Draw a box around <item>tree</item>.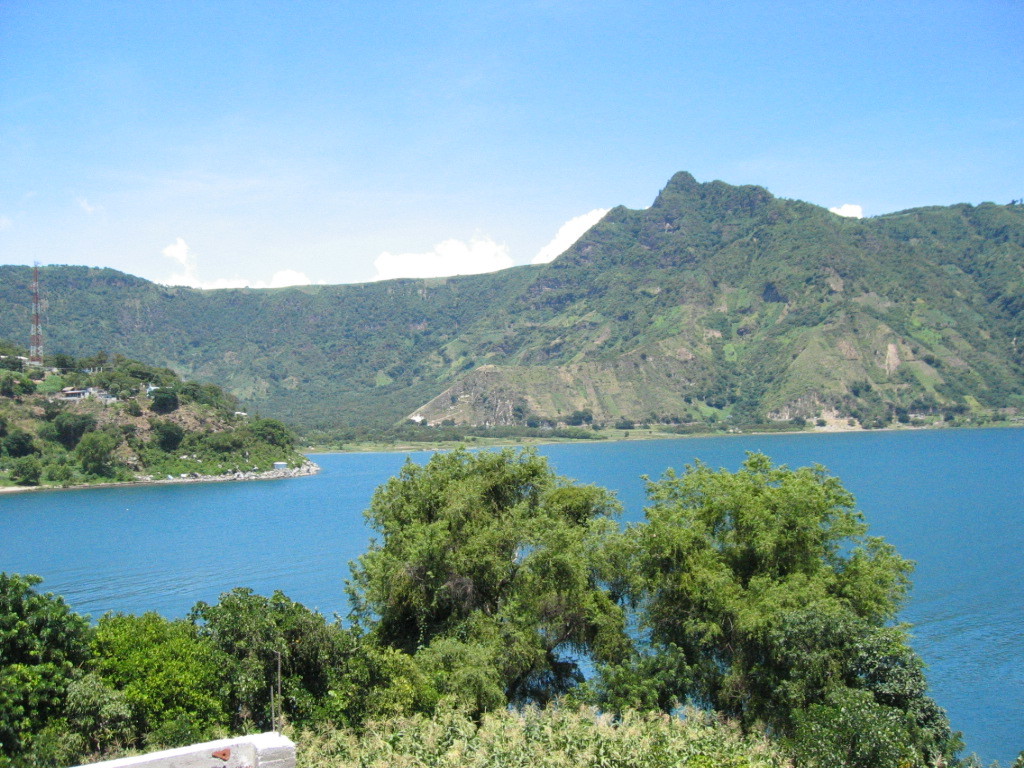
bbox(85, 422, 122, 472).
